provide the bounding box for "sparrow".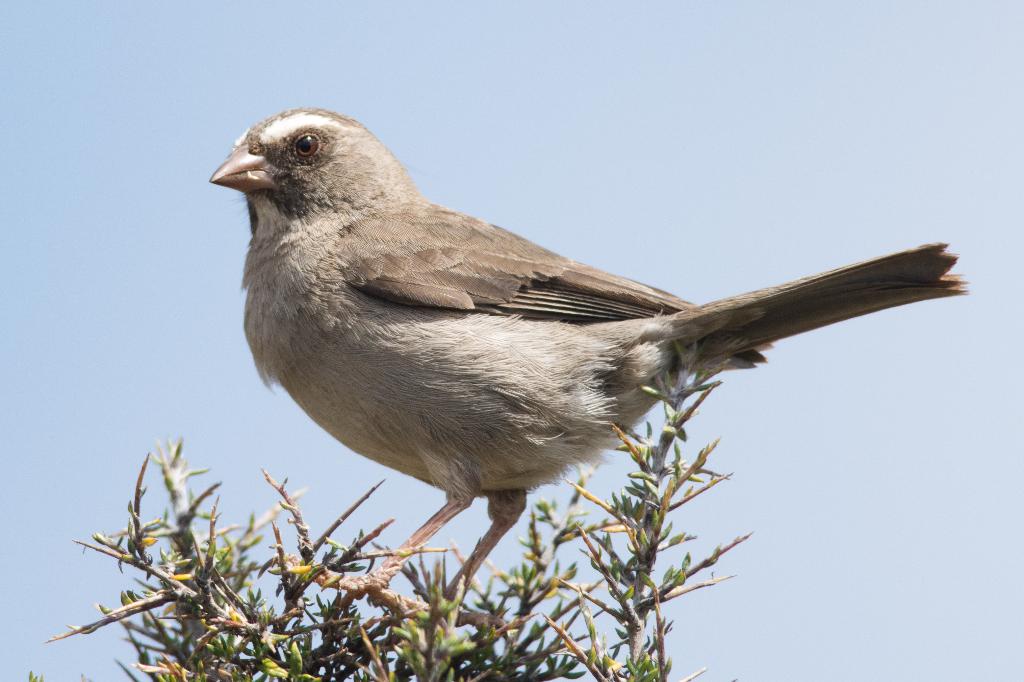
214 106 972 628.
